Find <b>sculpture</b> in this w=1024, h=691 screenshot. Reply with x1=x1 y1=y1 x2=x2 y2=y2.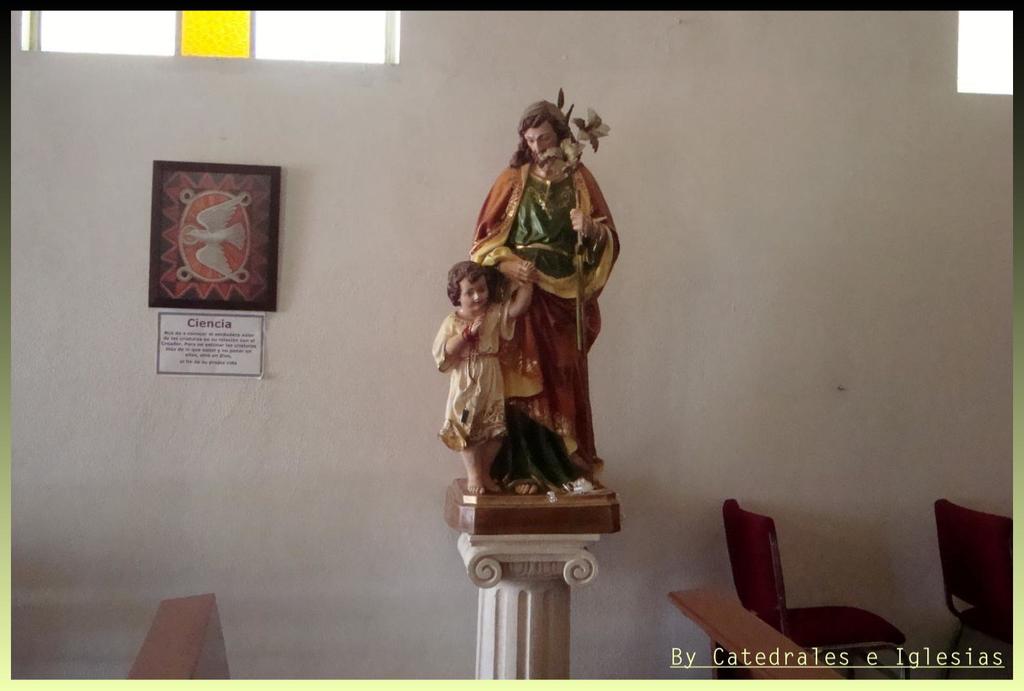
x1=463 y1=75 x2=637 y2=497.
